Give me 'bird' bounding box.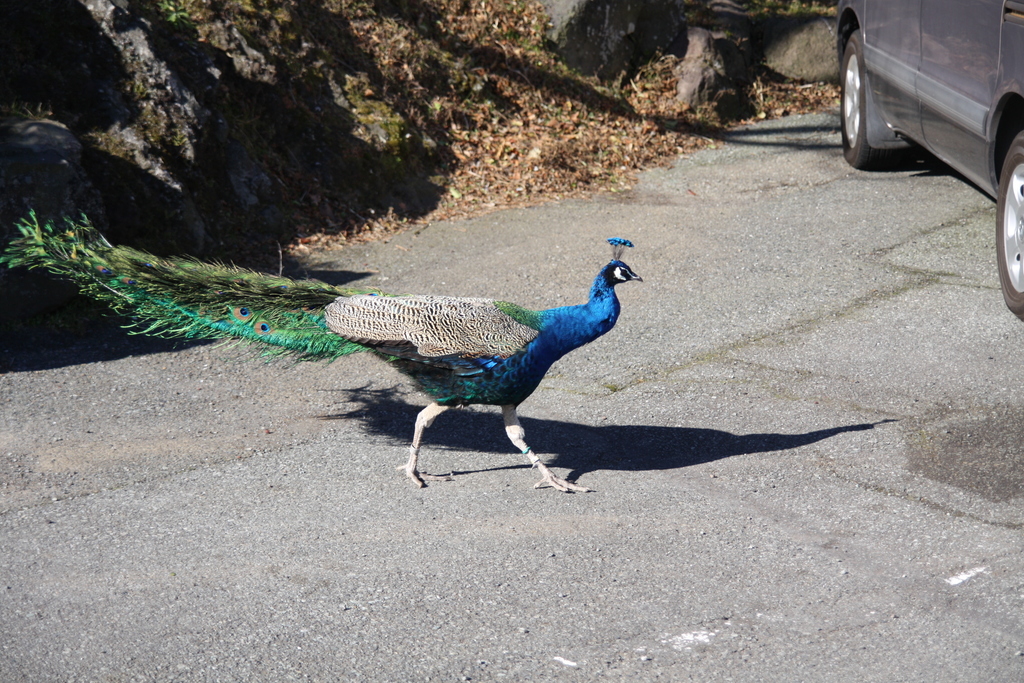
pyautogui.locateOnScreen(131, 205, 700, 465).
